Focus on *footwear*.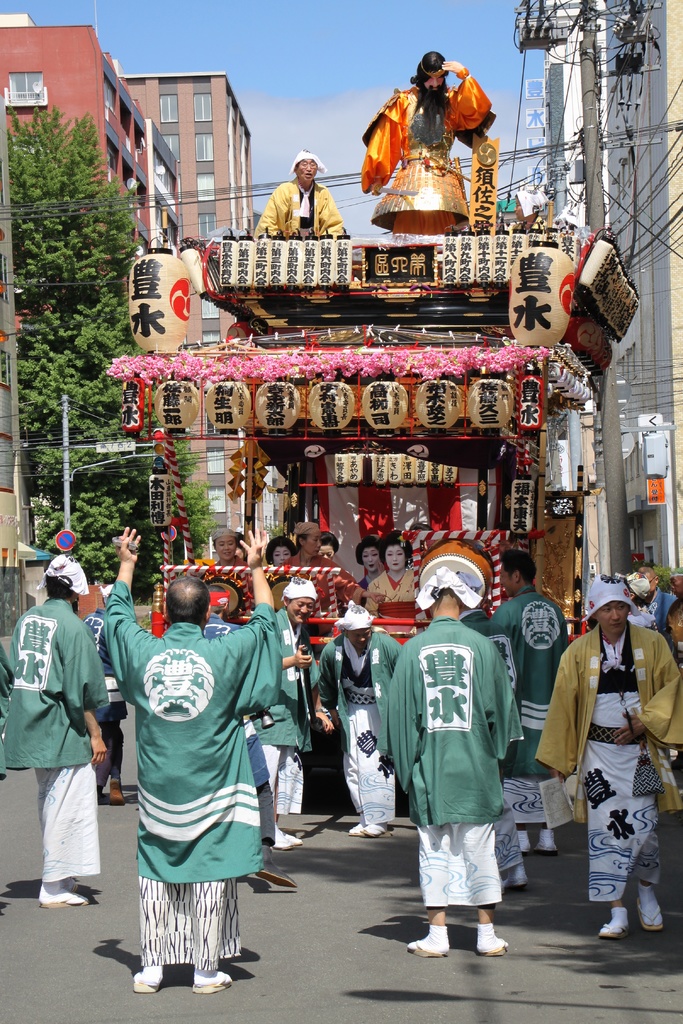
Focused at region(185, 979, 236, 993).
